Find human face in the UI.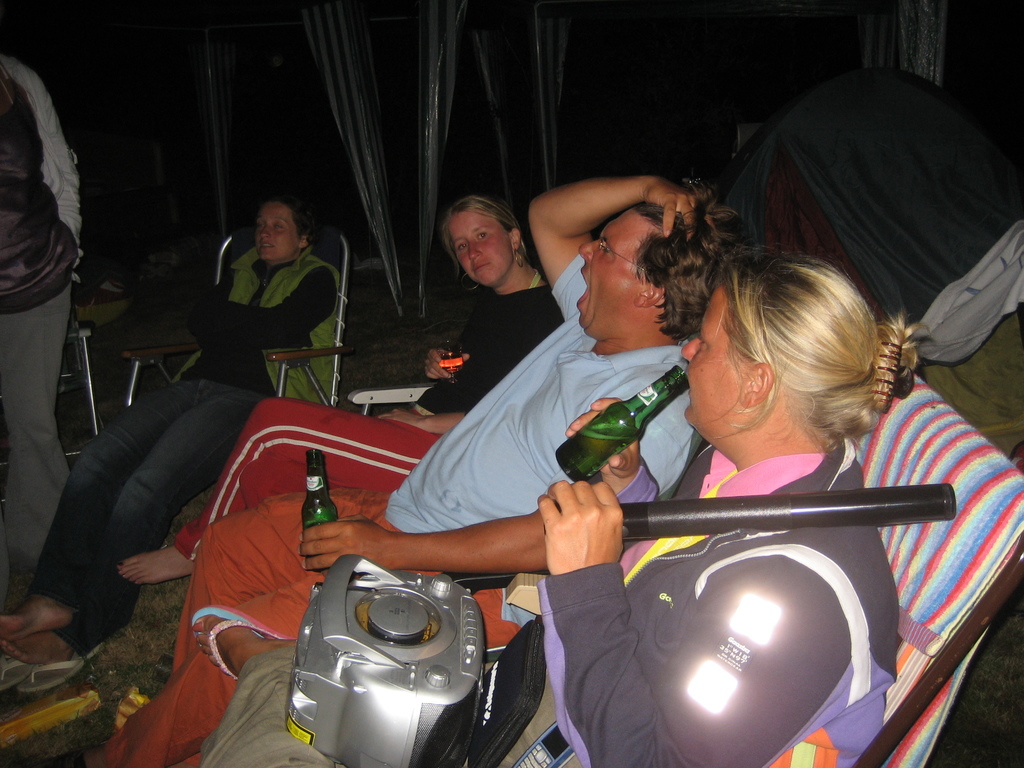
UI element at Rect(452, 207, 509, 287).
